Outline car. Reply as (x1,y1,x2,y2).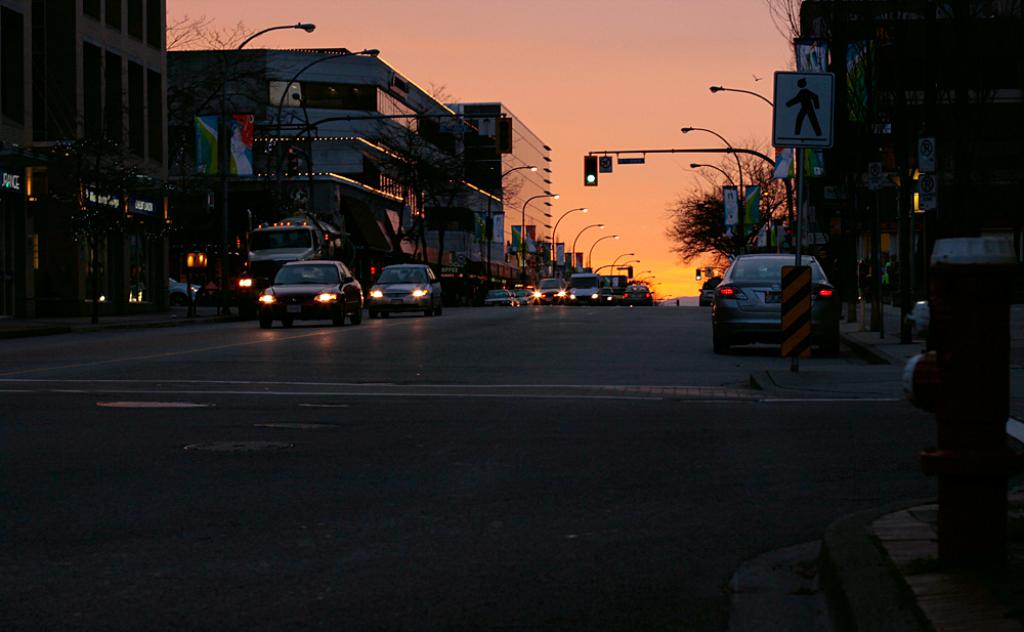
(697,240,826,354).
